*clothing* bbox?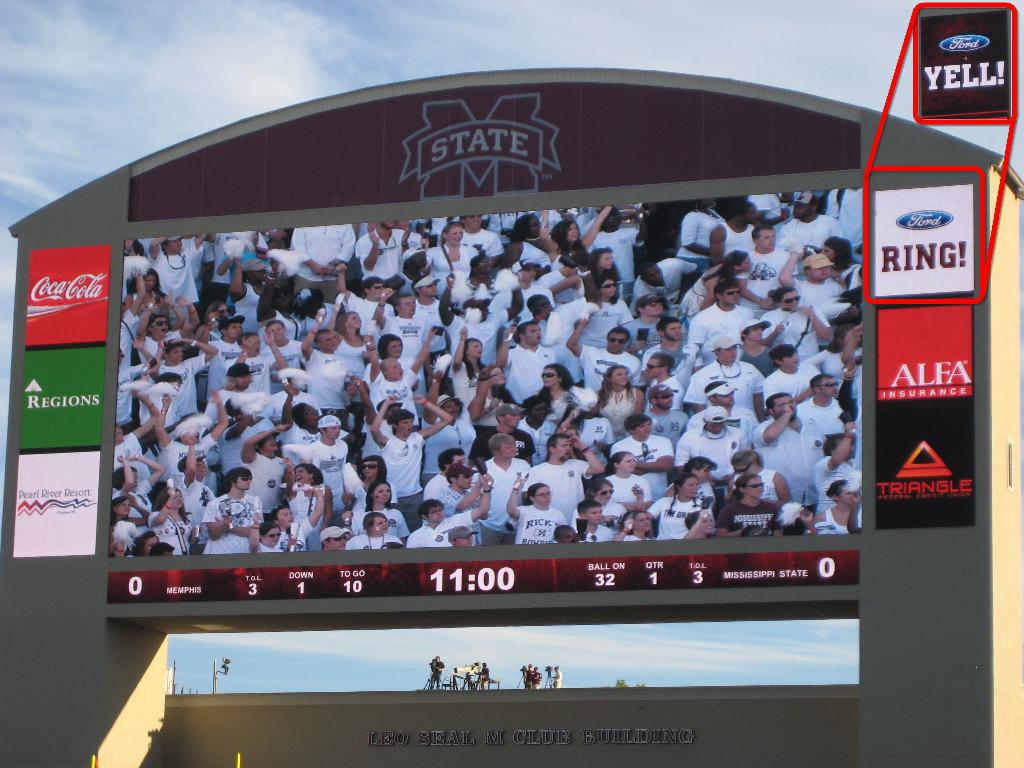
l=431, t=241, r=483, b=280
